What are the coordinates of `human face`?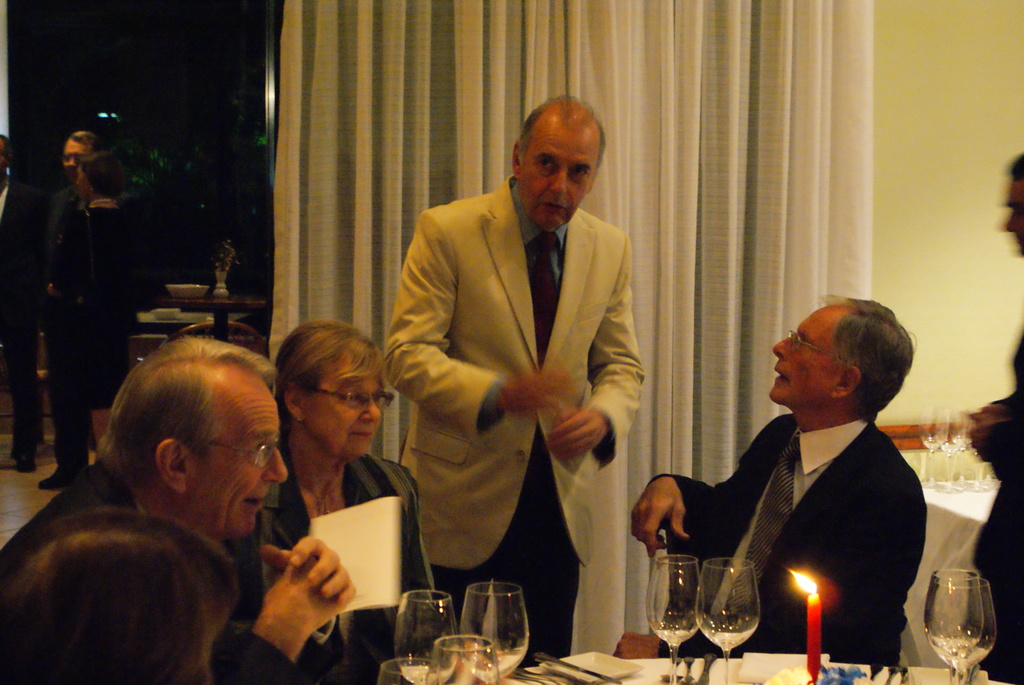
{"x1": 519, "y1": 128, "x2": 598, "y2": 228}.
